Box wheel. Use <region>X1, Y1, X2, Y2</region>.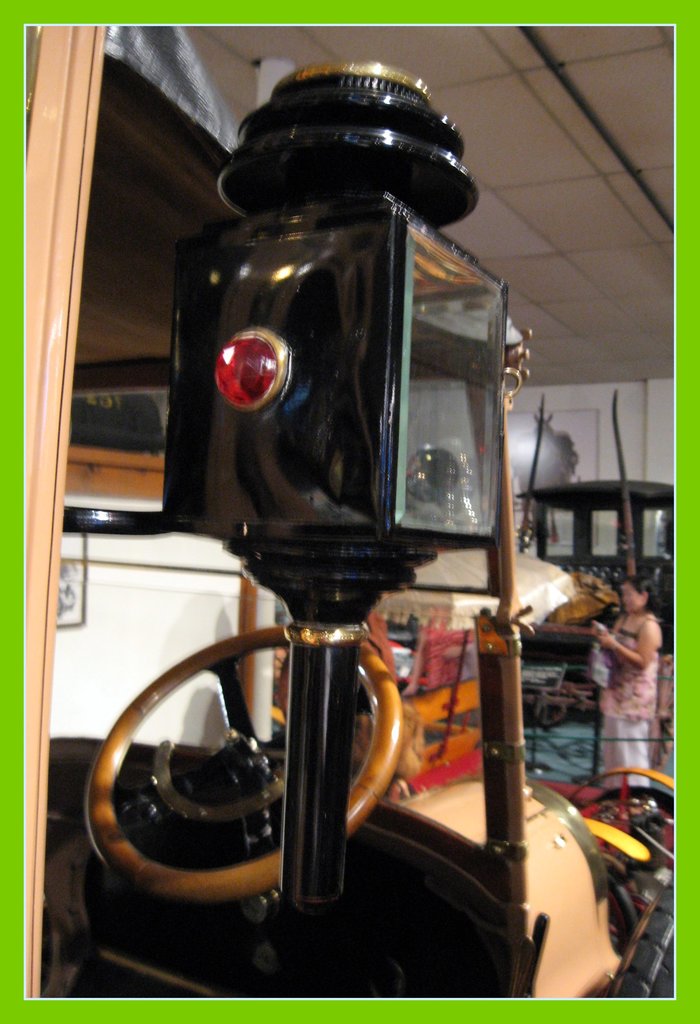
<region>84, 624, 411, 904</region>.
